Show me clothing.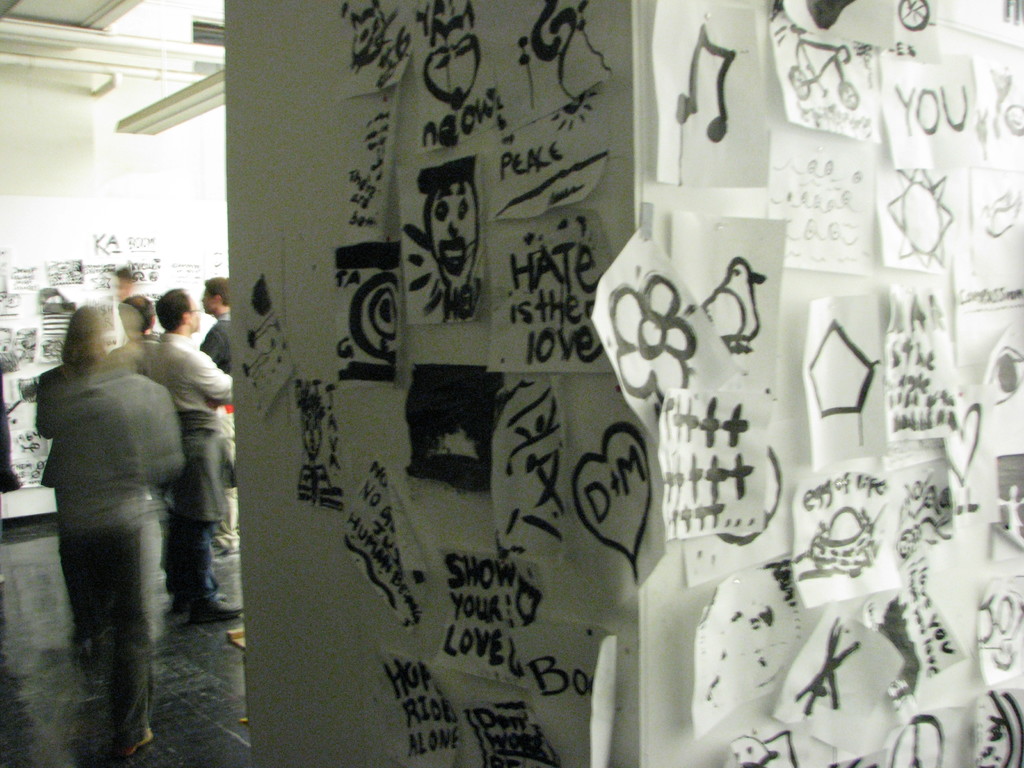
clothing is here: 143 332 231 610.
